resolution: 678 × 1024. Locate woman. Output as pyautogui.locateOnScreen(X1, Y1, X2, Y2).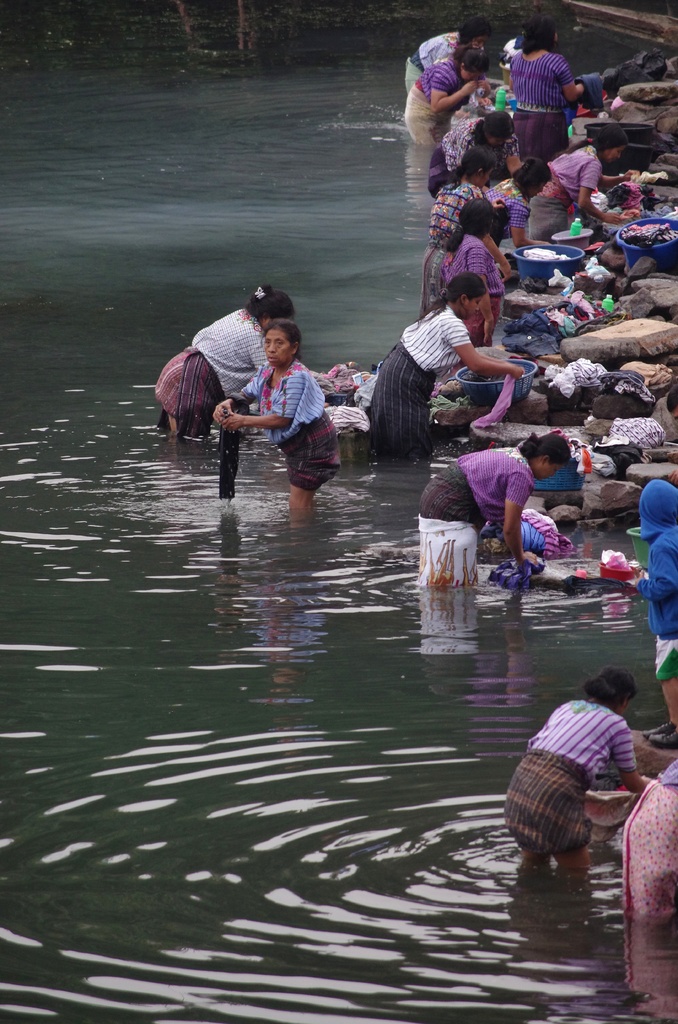
pyautogui.locateOnScreen(225, 317, 344, 533).
